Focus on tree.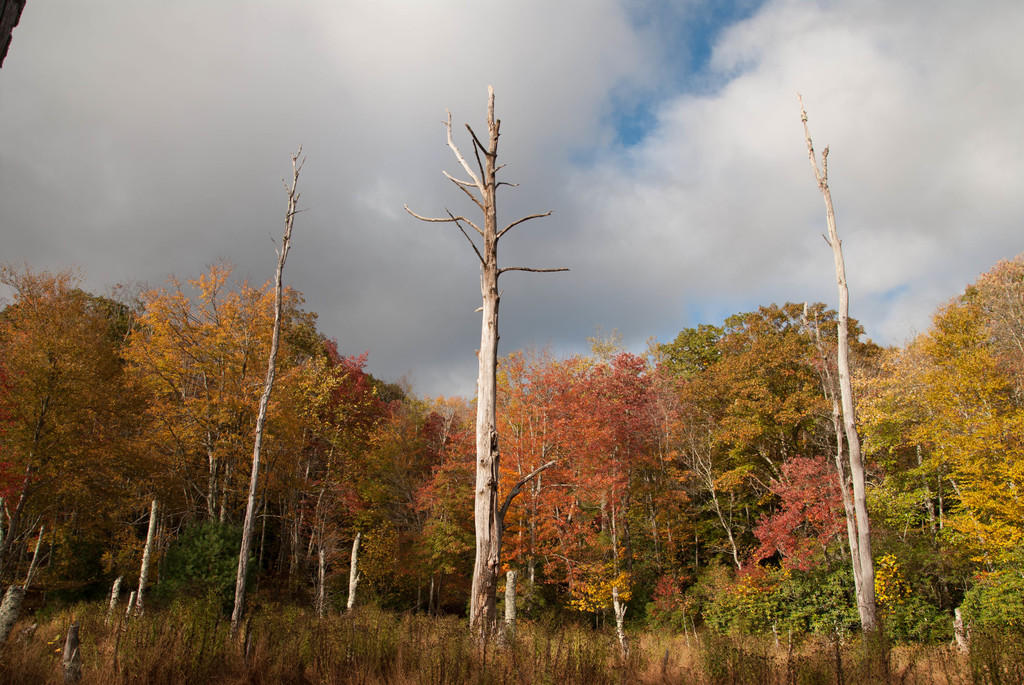
Focused at detection(227, 134, 308, 618).
